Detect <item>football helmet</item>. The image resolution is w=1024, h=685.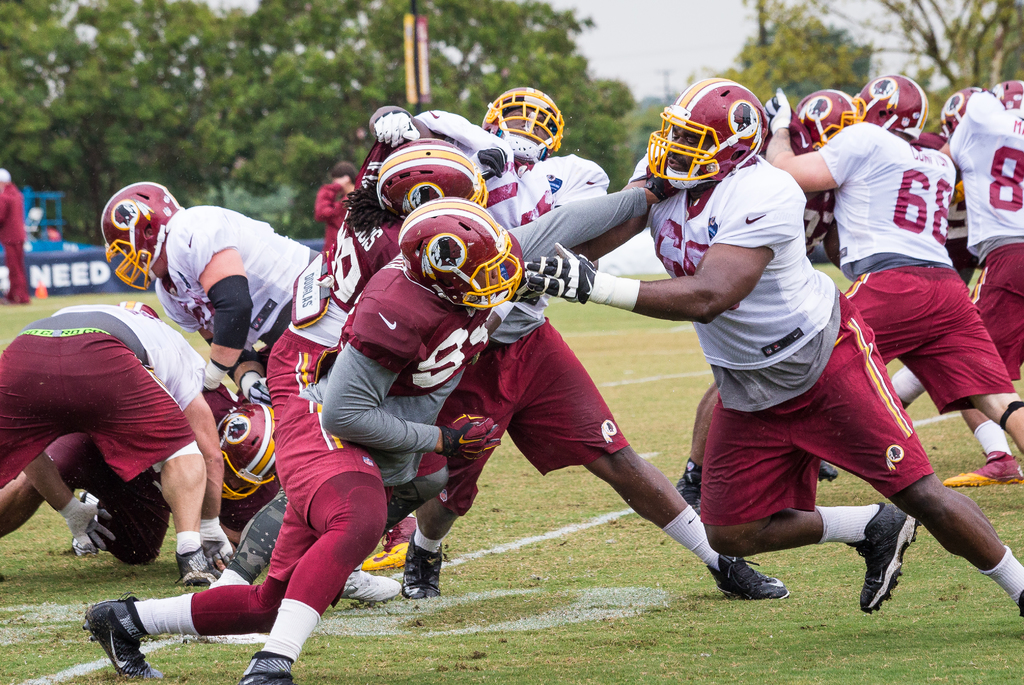
BBox(991, 77, 1023, 115).
